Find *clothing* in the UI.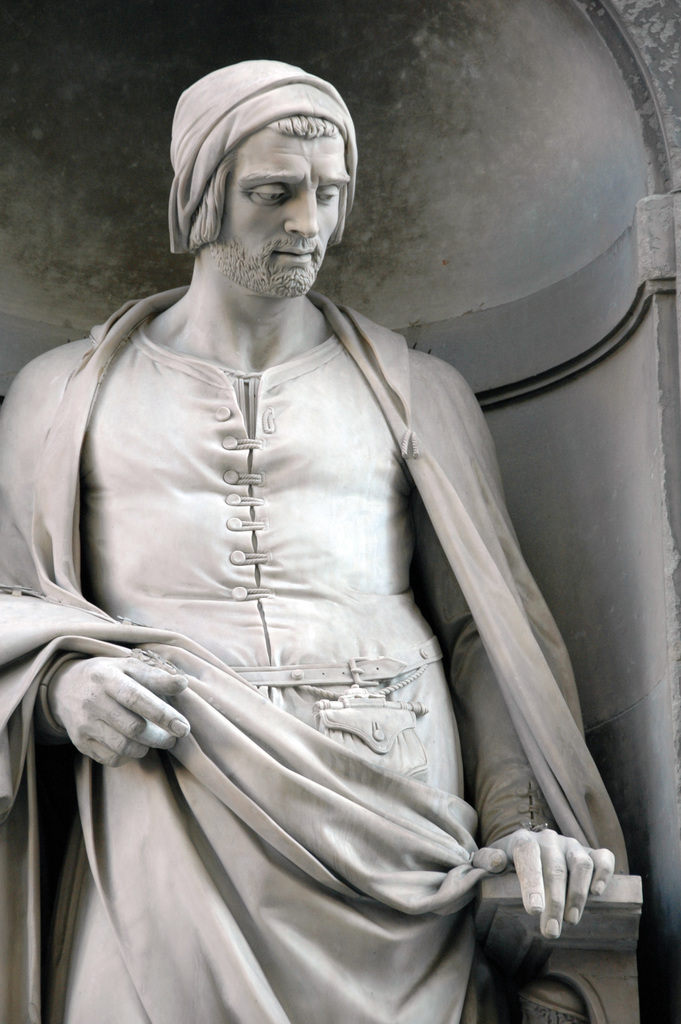
UI element at 38,227,627,984.
